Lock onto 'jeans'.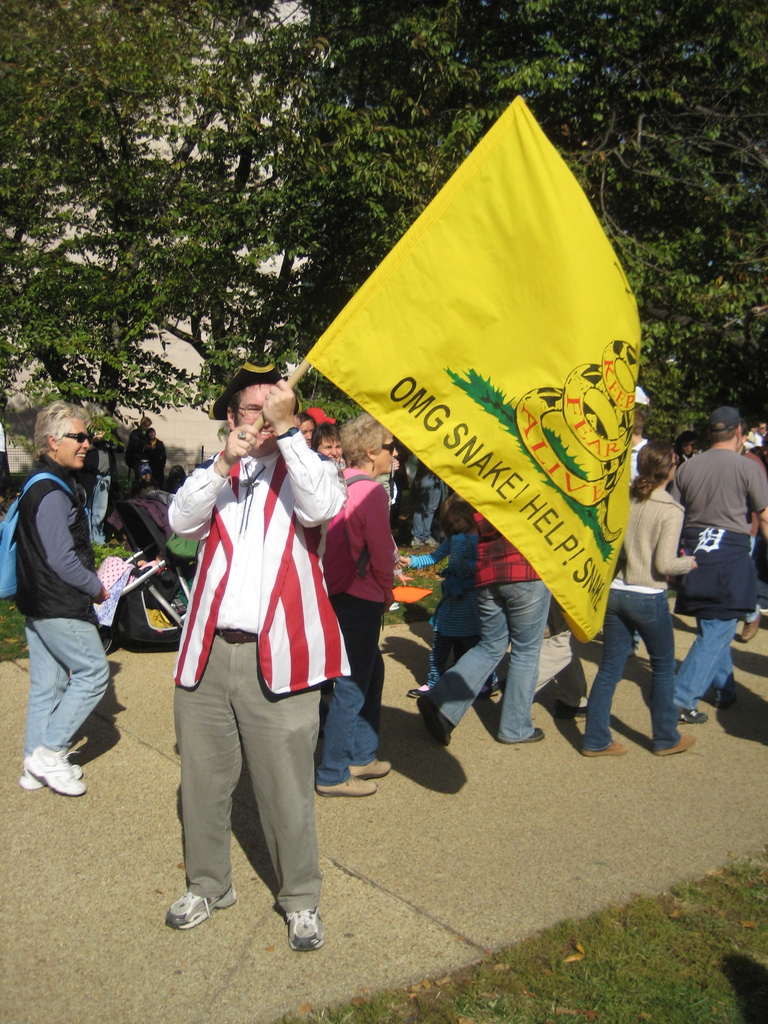
Locked: <box>438,586,573,750</box>.
